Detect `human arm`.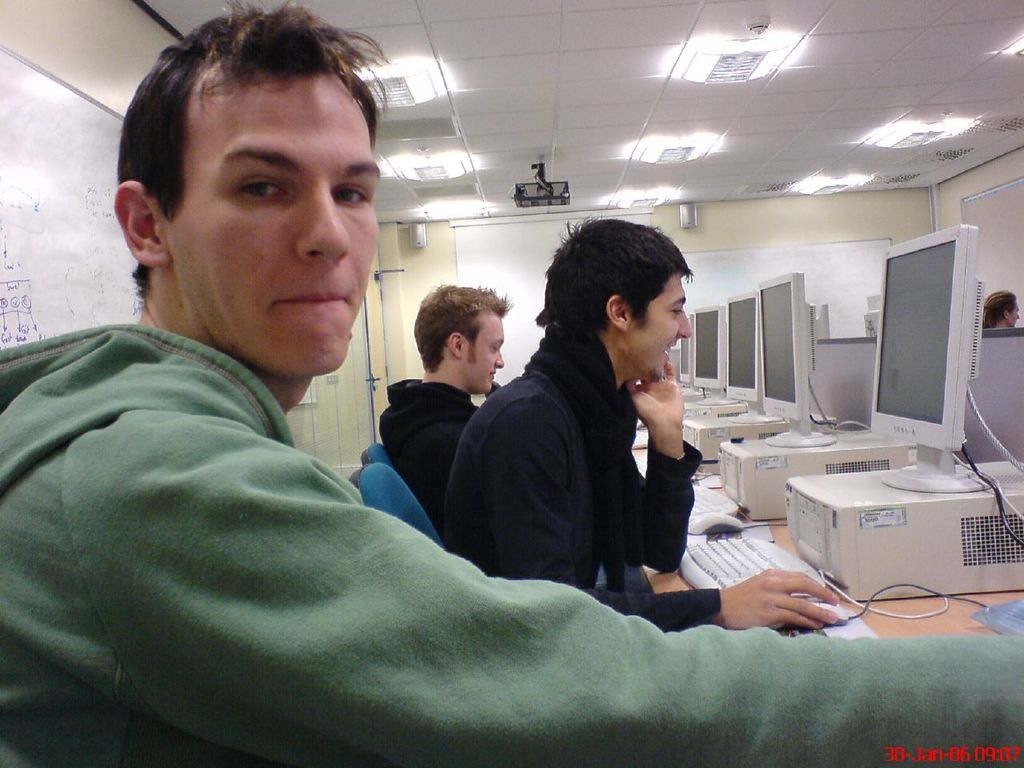
Detected at box=[490, 422, 842, 634].
